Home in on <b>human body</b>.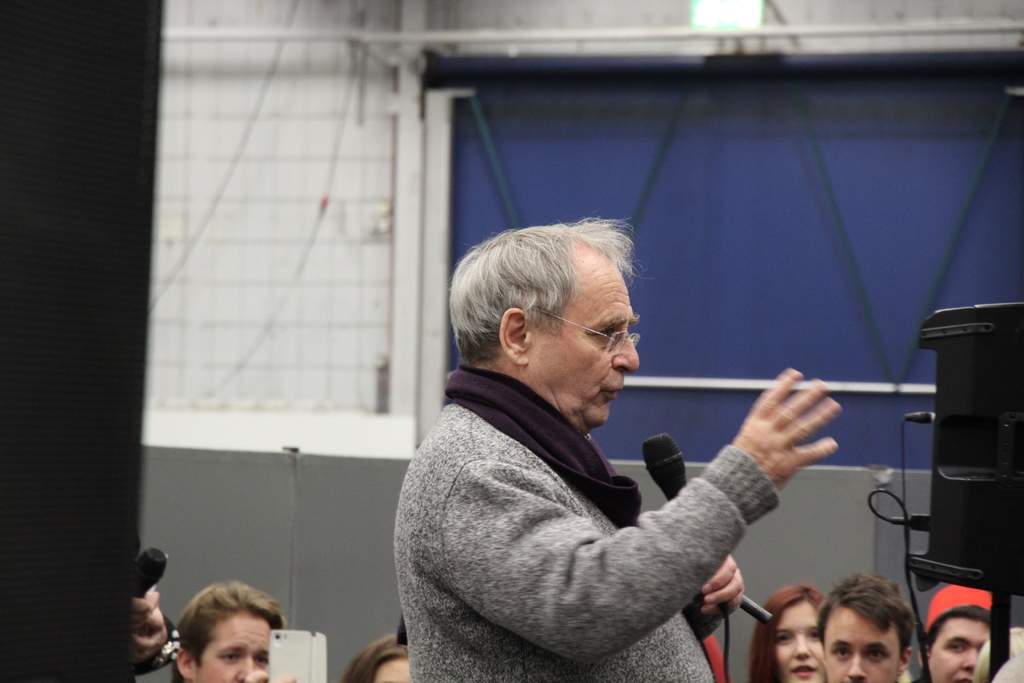
Homed in at (left=390, top=266, right=783, bottom=682).
